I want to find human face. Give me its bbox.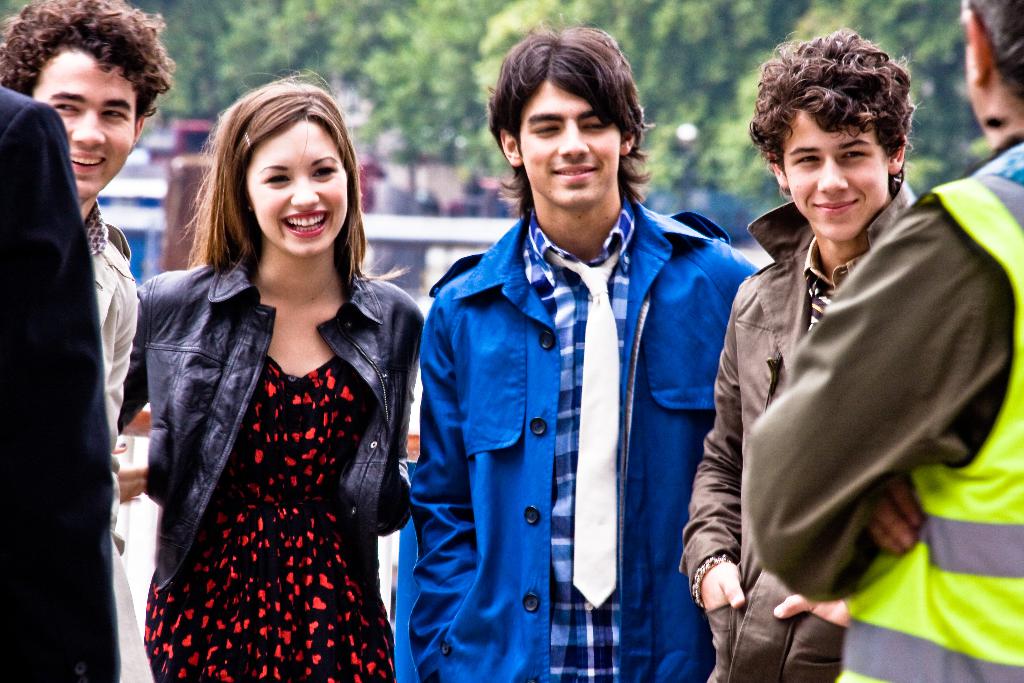
<region>778, 108, 884, 247</region>.
